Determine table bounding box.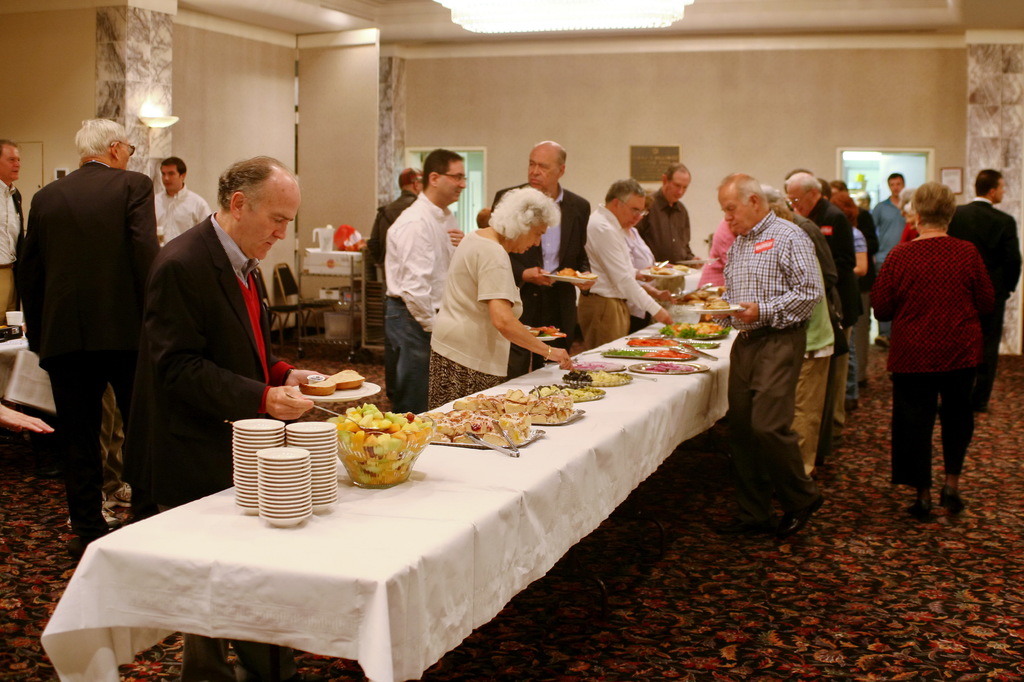
Determined: [x1=147, y1=324, x2=781, y2=623].
